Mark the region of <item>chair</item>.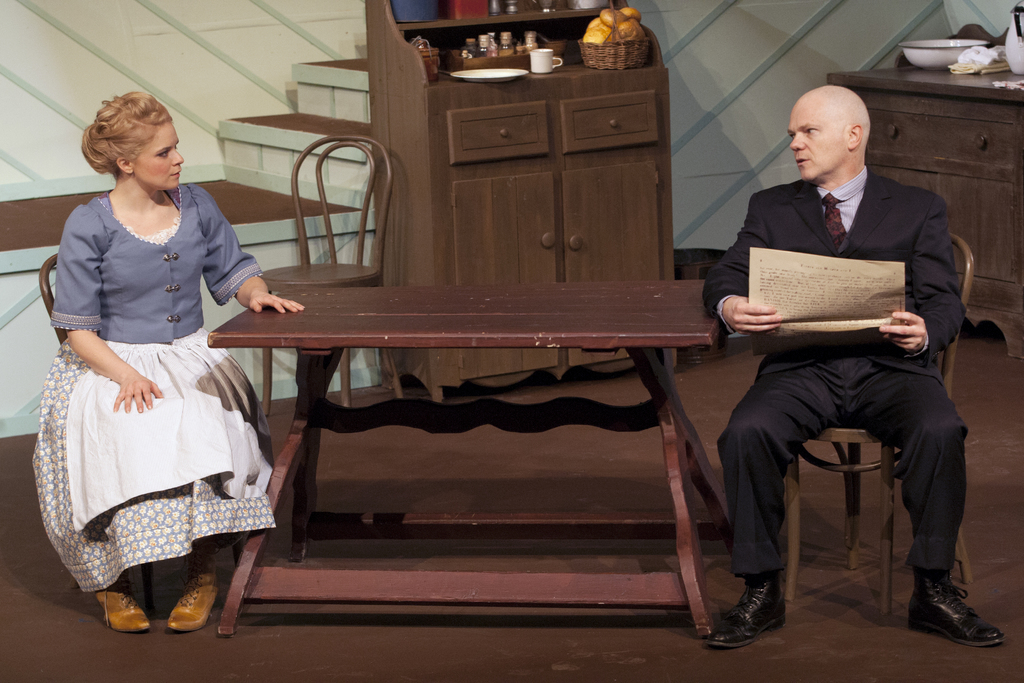
Region: bbox=[43, 251, 252, 609].
